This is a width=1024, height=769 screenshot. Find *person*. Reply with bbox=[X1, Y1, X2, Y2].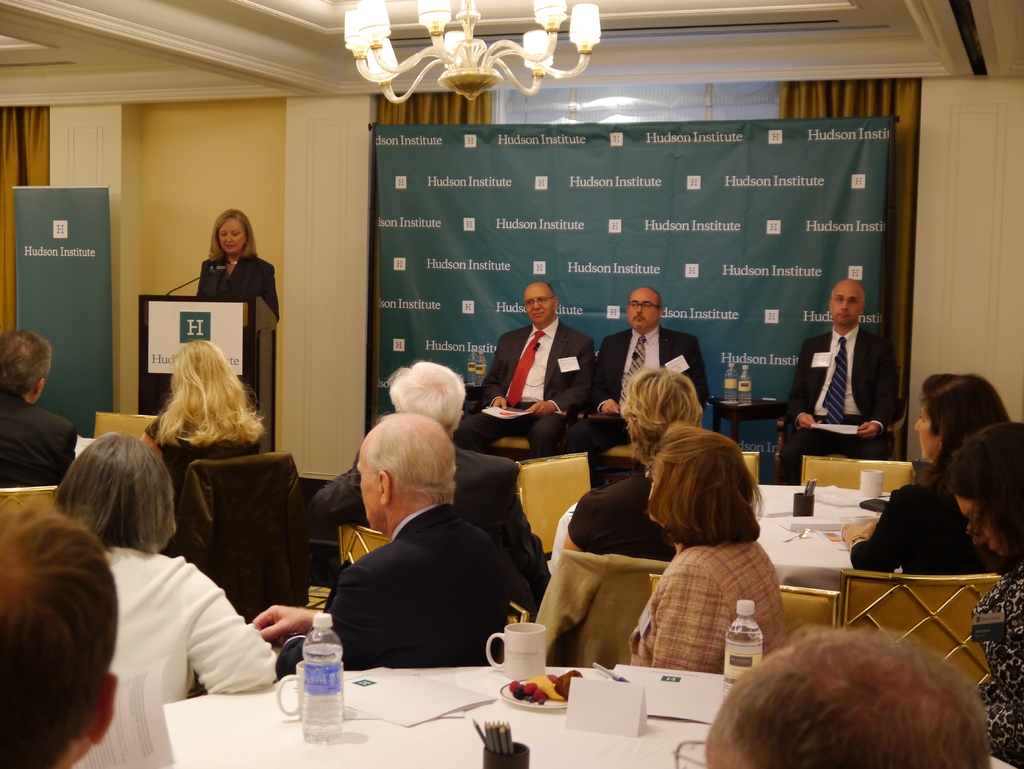
bbox=[49, 427, 285, 768].
